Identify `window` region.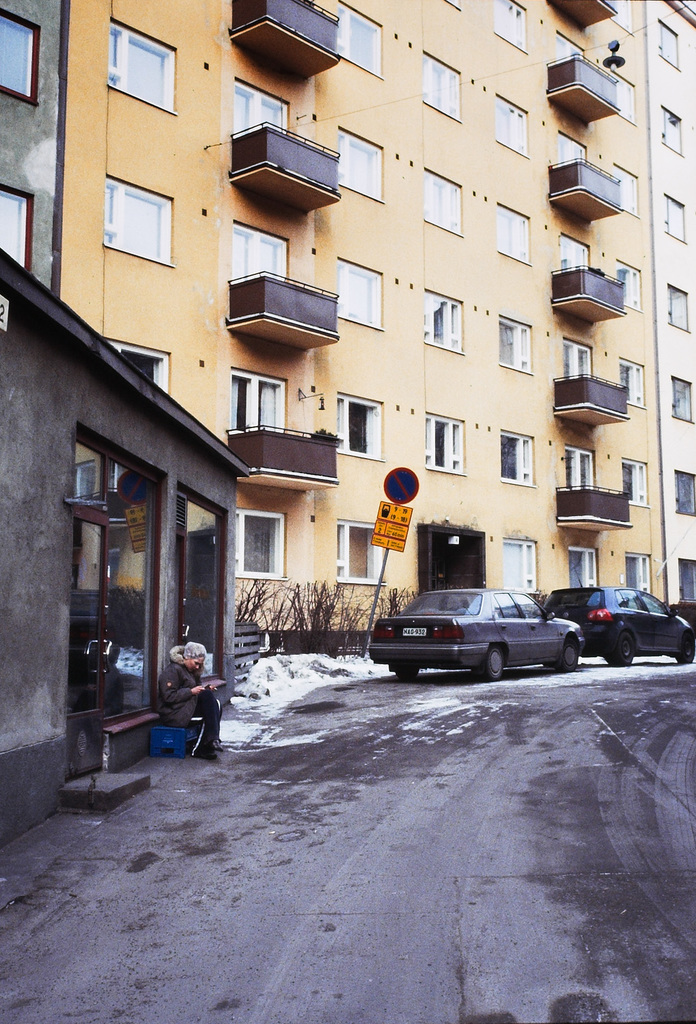
Region: (493, 0, 529, 47).
